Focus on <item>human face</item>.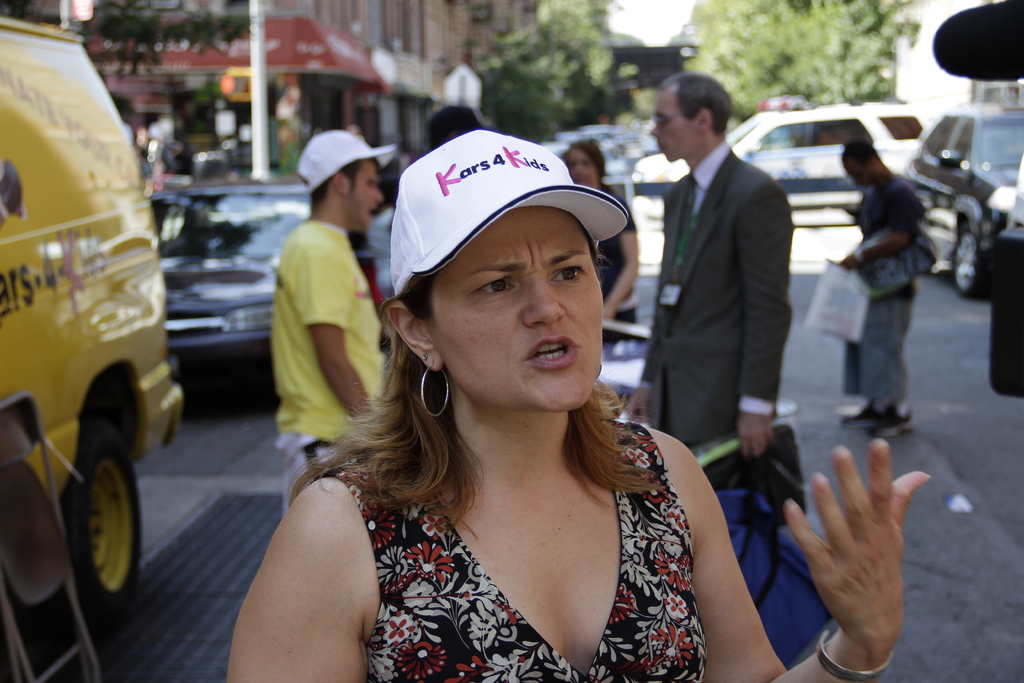
Focused at x1=345, y1=162, x2=383, y2=236.
